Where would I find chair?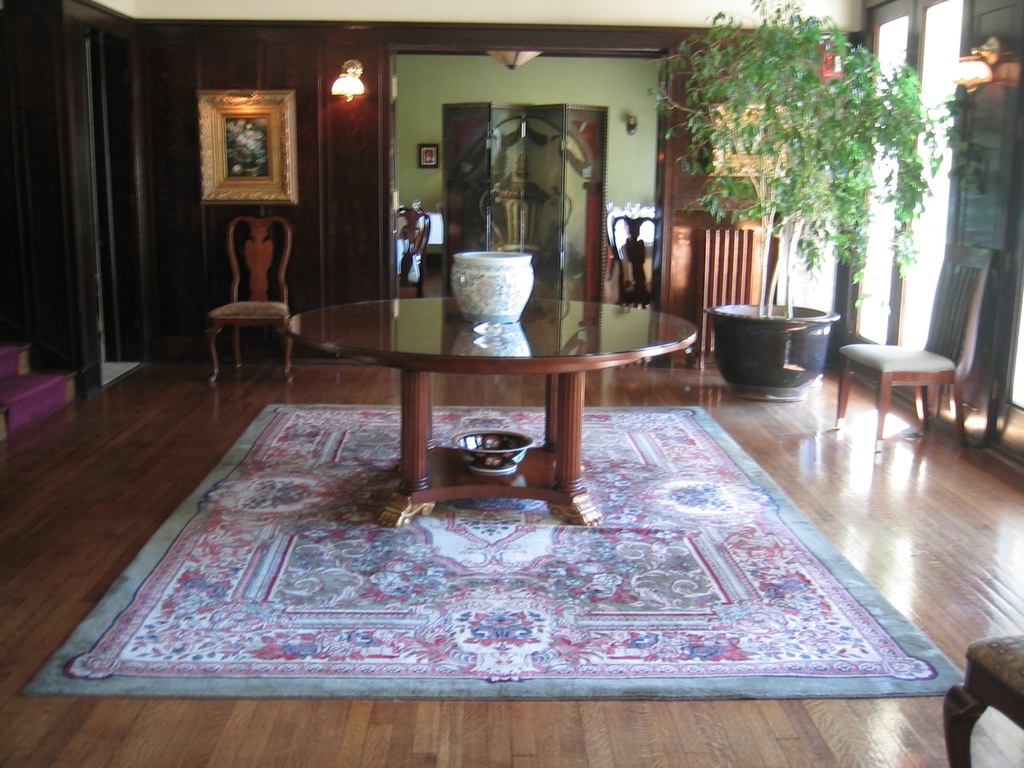
At x1=941 y1=626 x2=1023 y2=767.
